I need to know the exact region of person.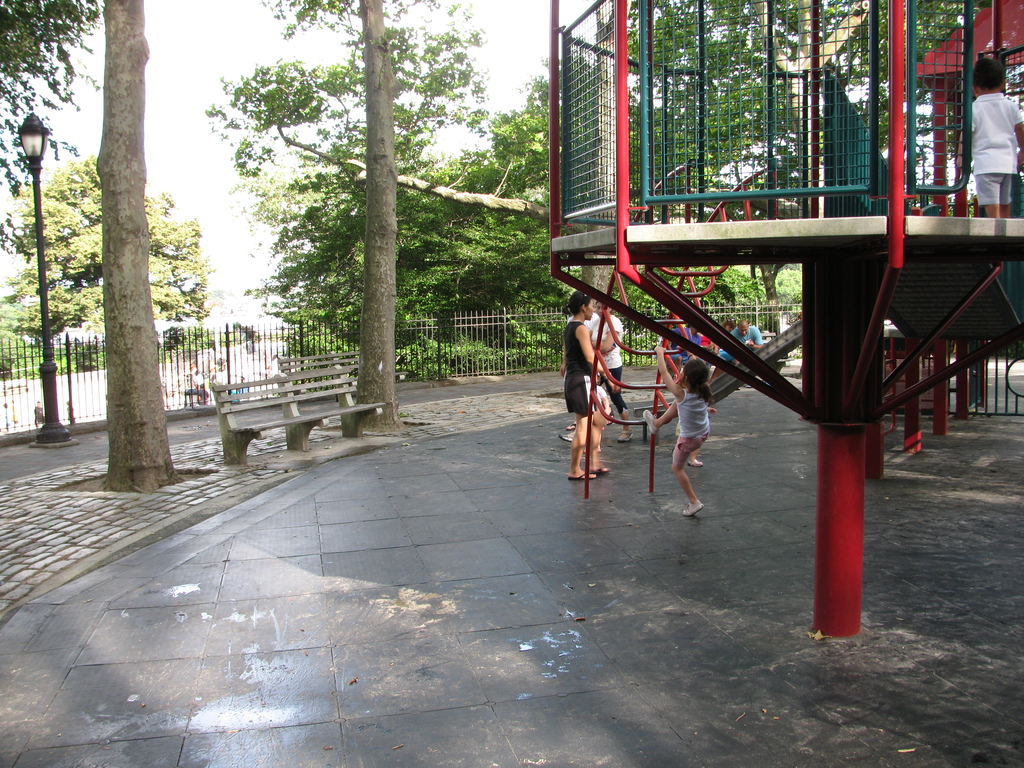
Region: (697,320,733,382).
